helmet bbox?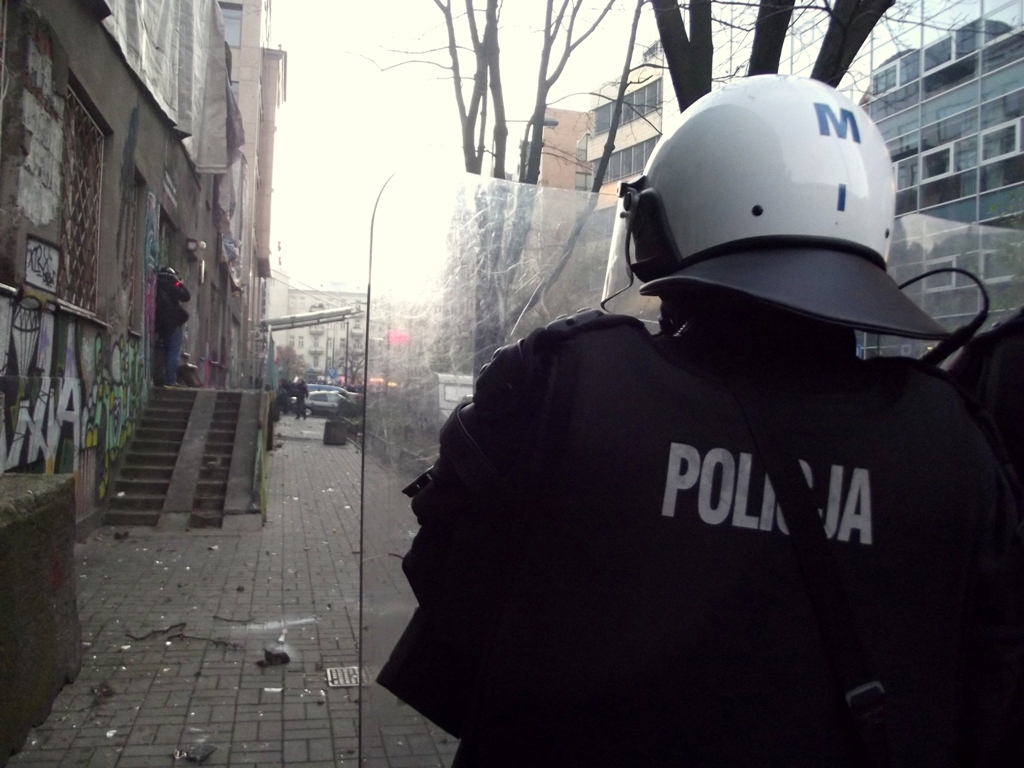
[x1=622, y1=86, x2=910, y2=346]
